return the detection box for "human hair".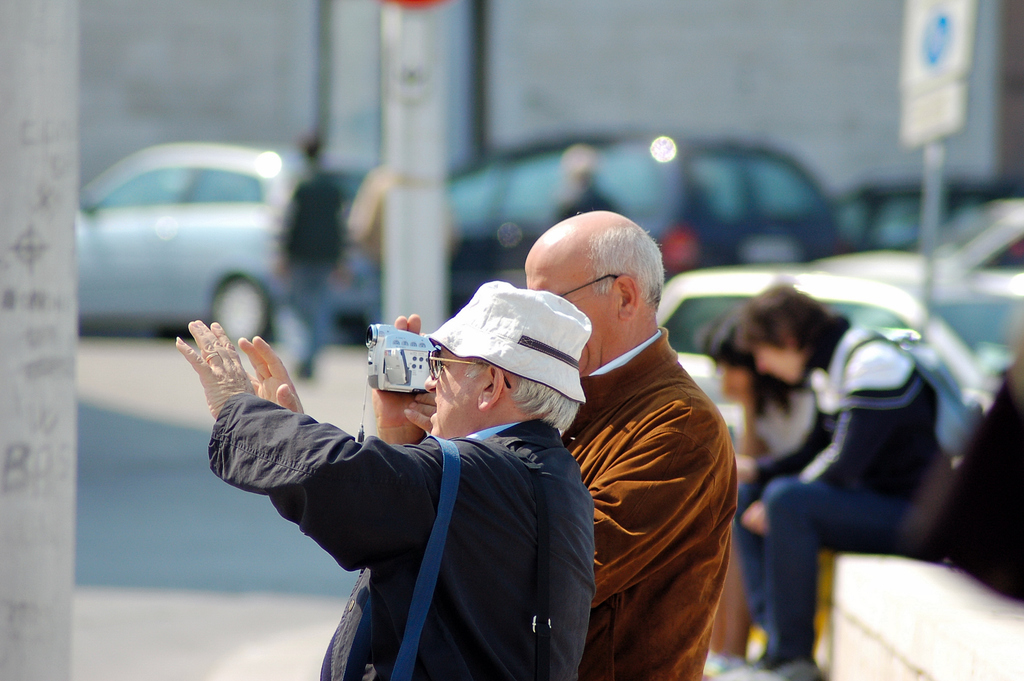
pyautogui.locateOnScreen(589, 224, 673, 319).
